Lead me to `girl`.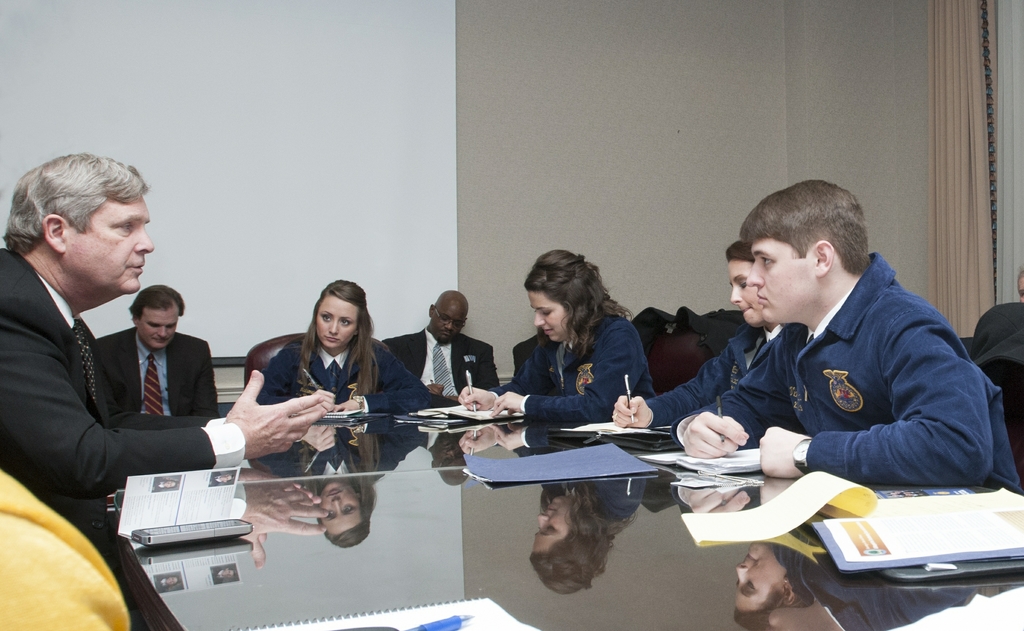
Lead to rect(610, 240, 805, 422).
